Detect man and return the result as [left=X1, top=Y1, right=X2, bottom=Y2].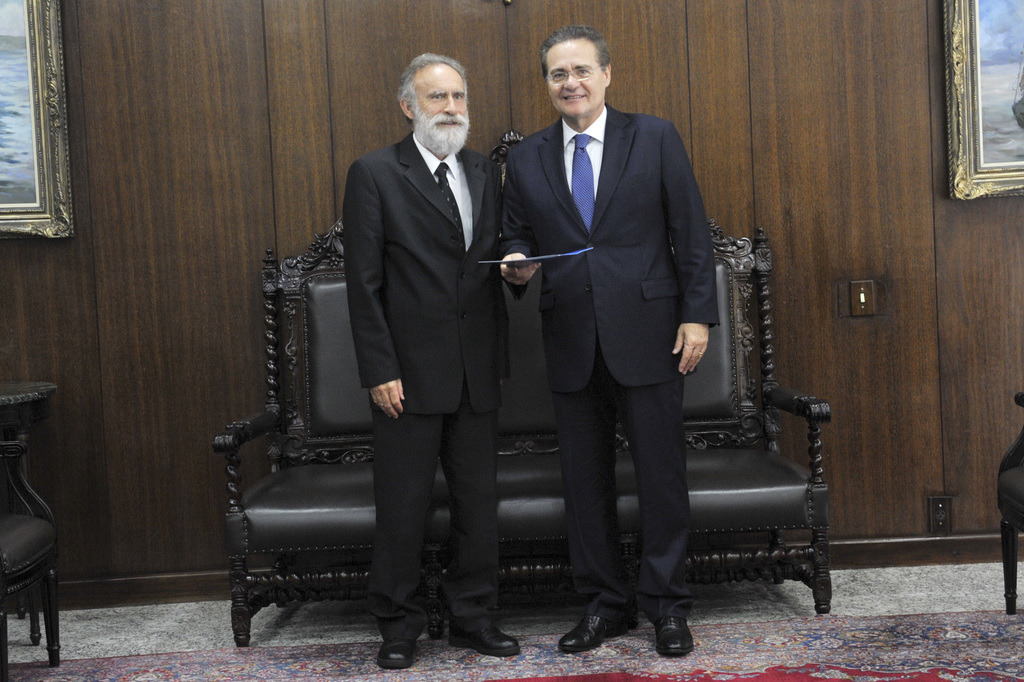
[left=336, top=52, right=519, bottom=675].
